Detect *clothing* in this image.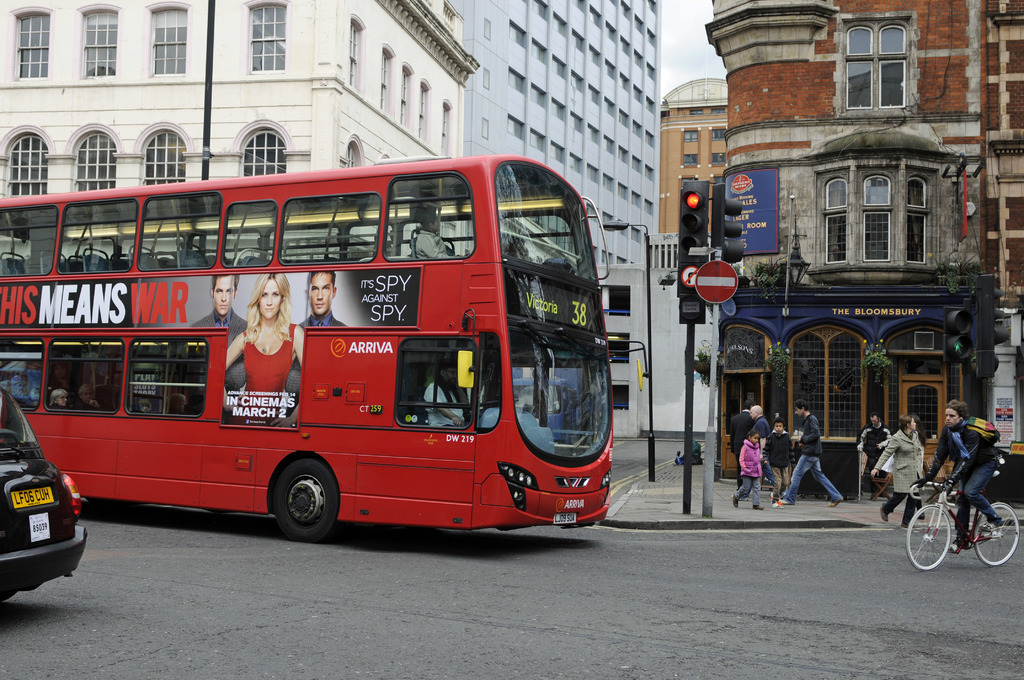
Detection: locate(731, 410, 753, 487).
